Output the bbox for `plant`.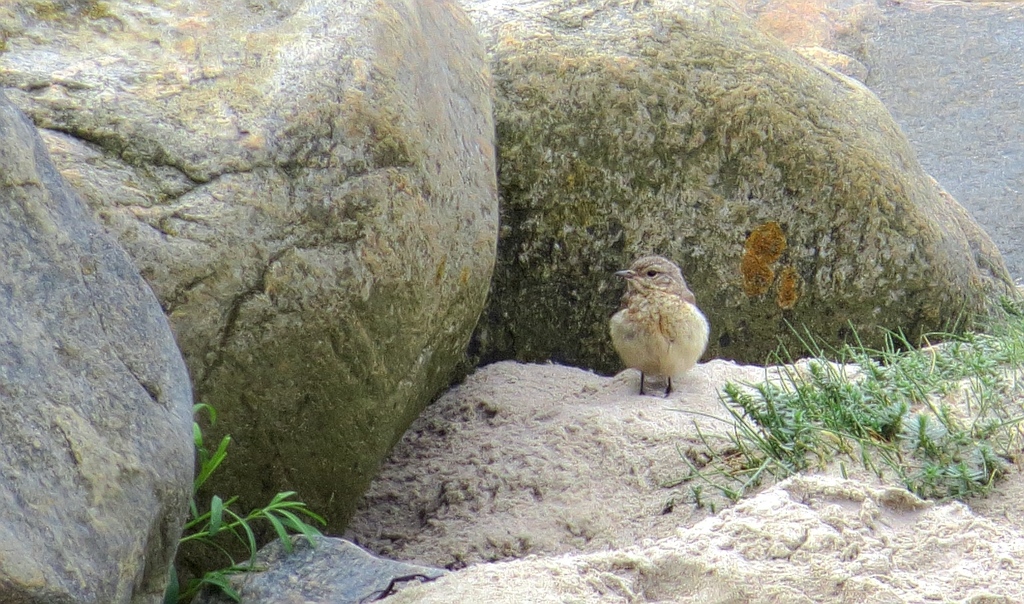
bbox=[157, 390, 335, 603].
